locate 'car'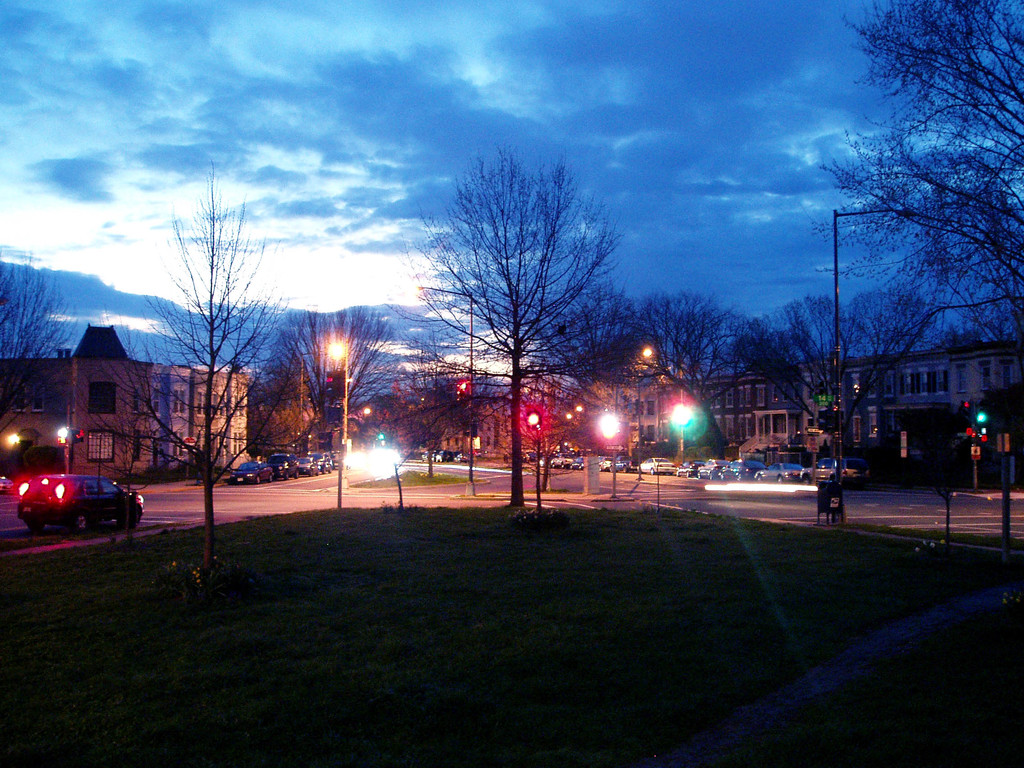
l=297, t=456, r=318, b=478
